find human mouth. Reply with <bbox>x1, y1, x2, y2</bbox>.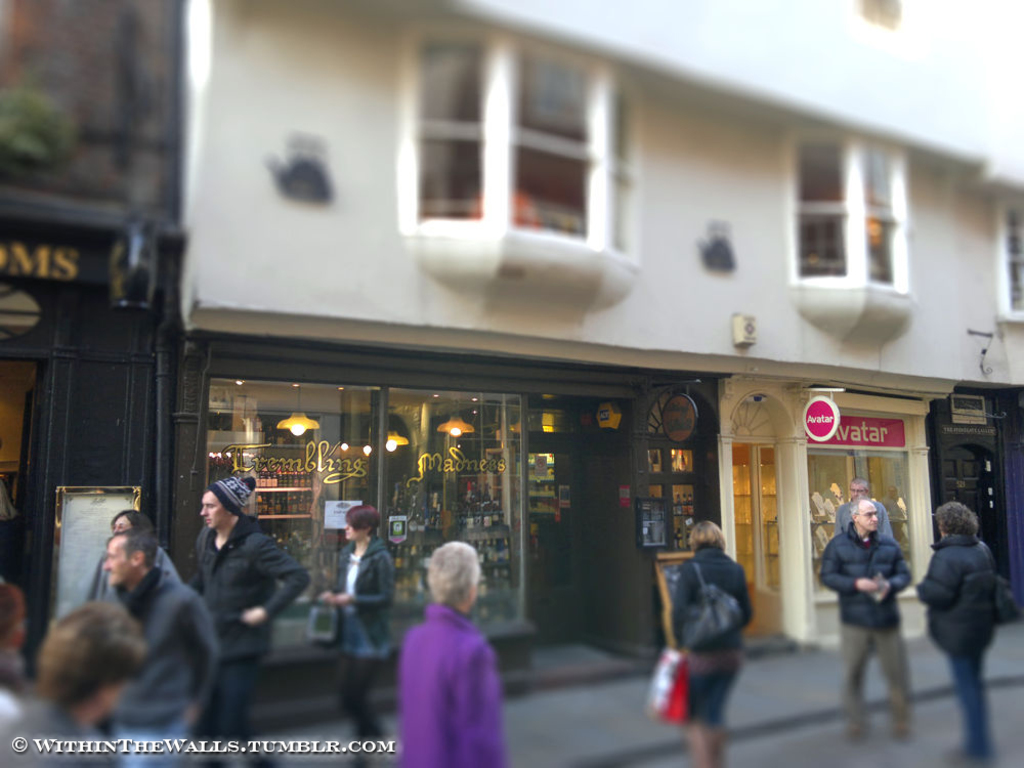
<bbox>867, 519, 878, 529</bbox>.
